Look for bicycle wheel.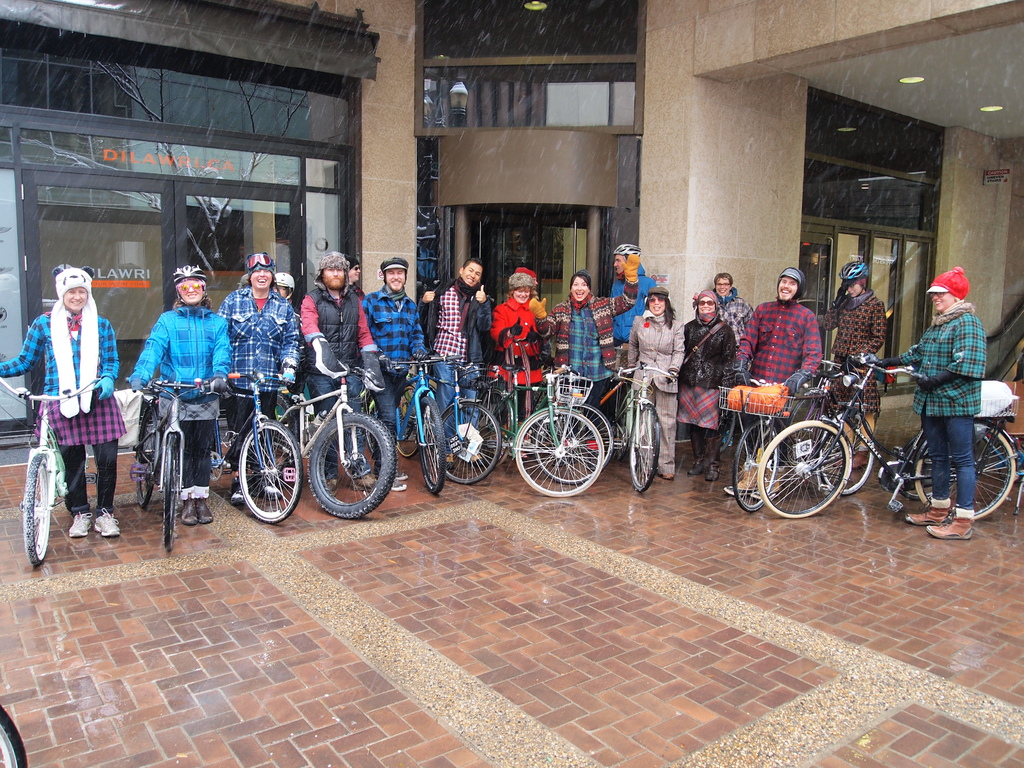
Found: (817, 417, 877, 497).
